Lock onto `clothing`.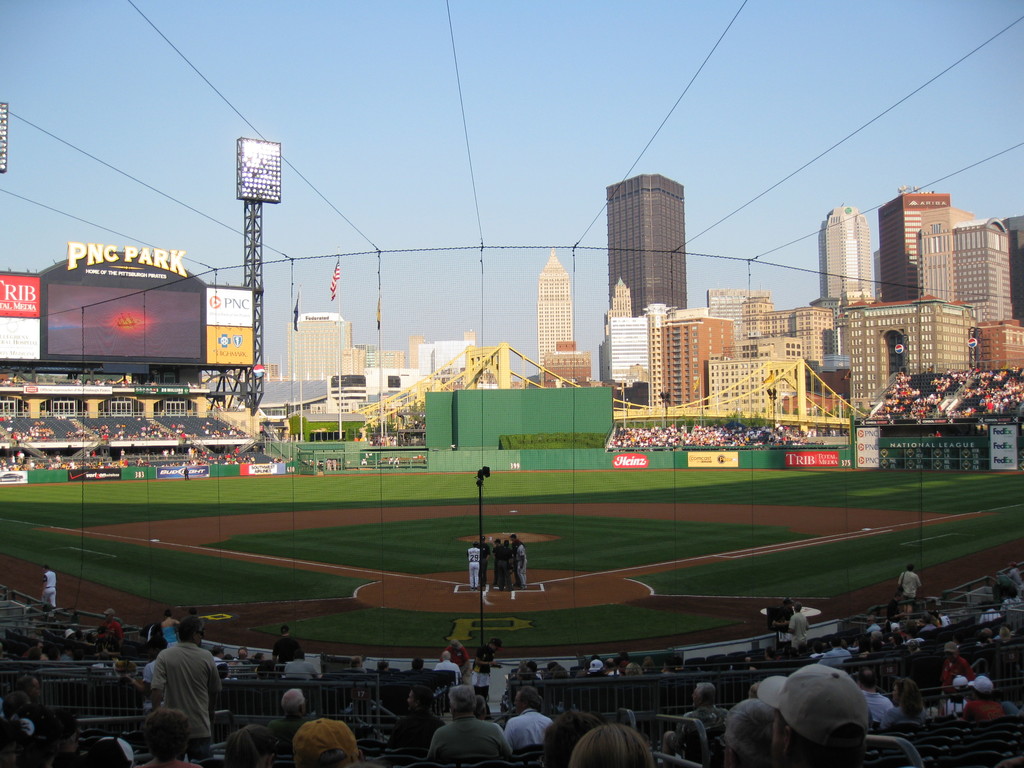
Locked: bbox(575, 671, 614, 716).
